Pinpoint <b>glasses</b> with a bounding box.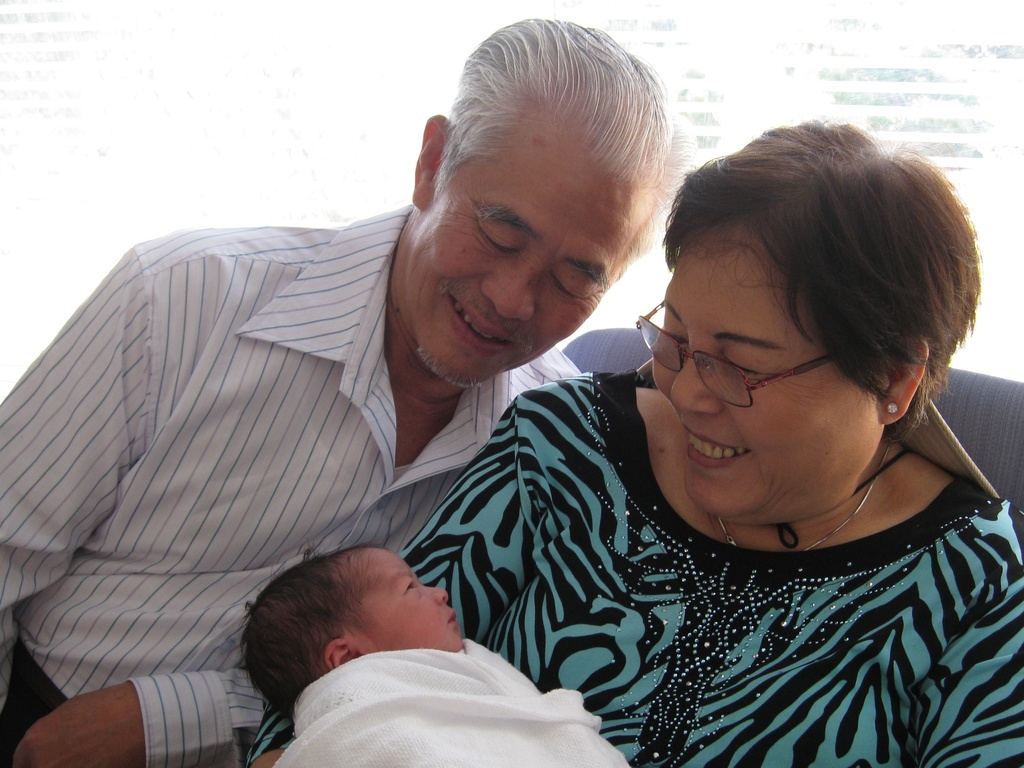
(x1=636, y1=297, x2=841, y2=407).
